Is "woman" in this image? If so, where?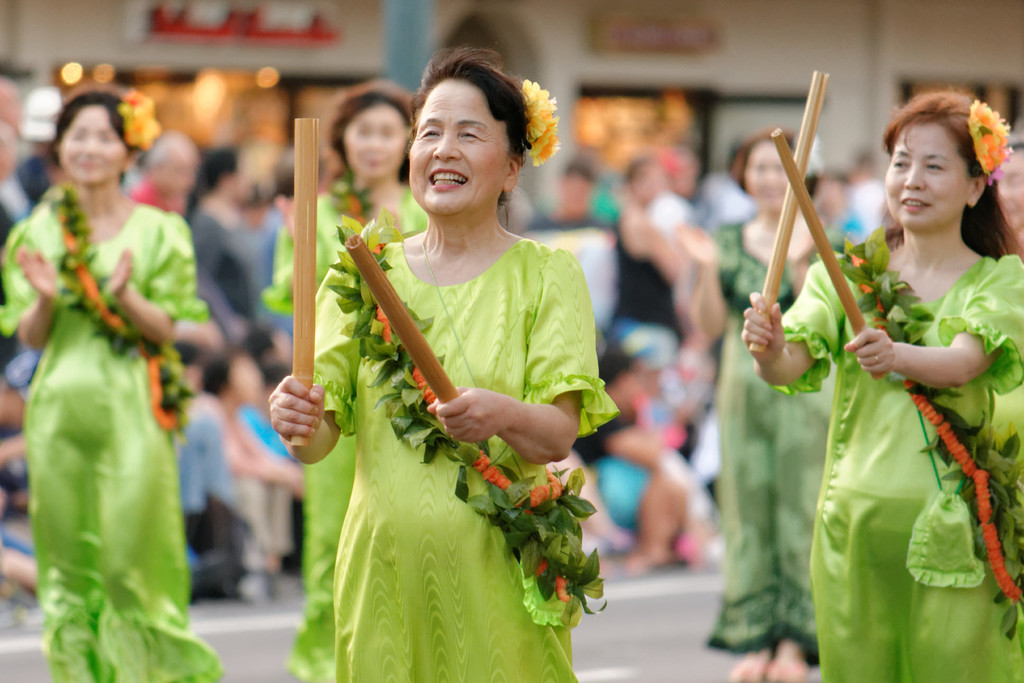
Yes, at detection(735, 81, 1023, 682).
